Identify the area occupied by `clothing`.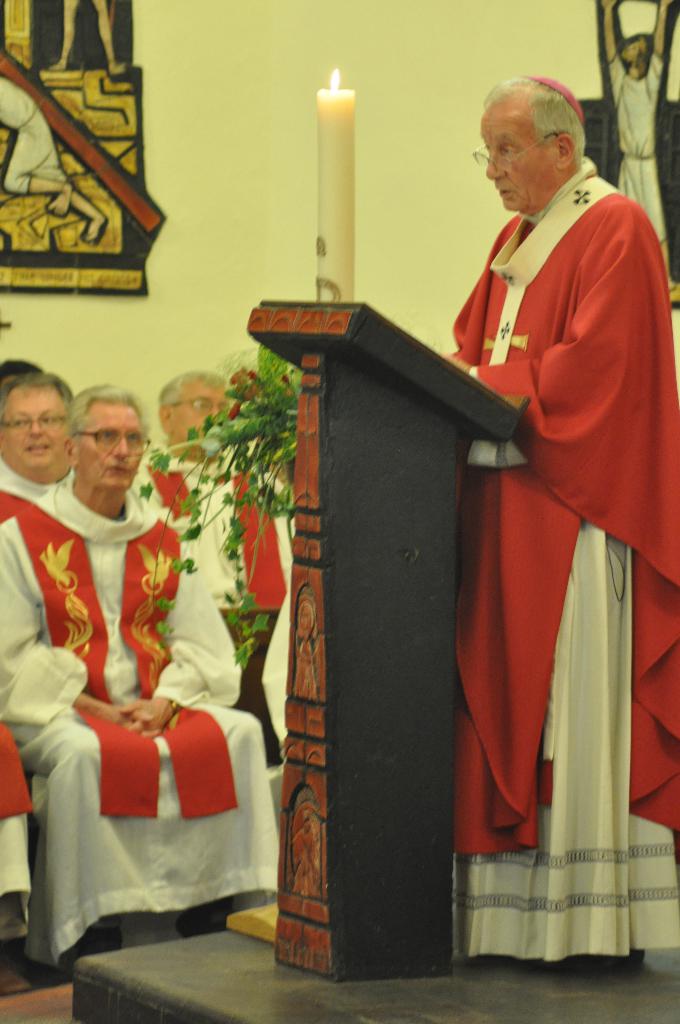
Area: x1=462 y1=92 x2=653 y2=968.
